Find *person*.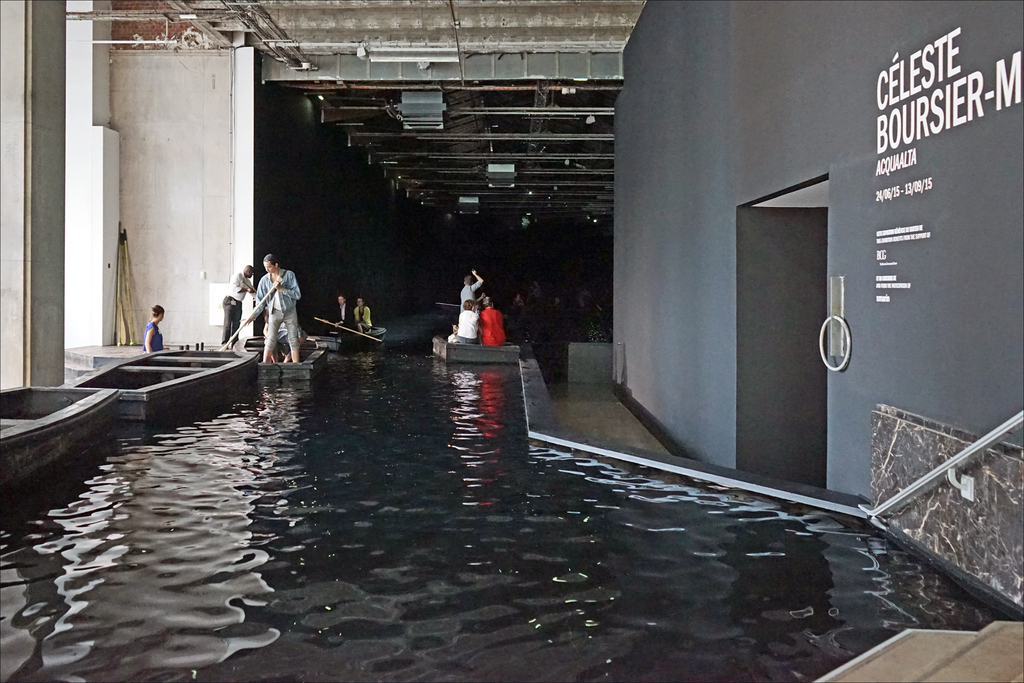
x1=245 y1=253 x2=306 y2=366.
